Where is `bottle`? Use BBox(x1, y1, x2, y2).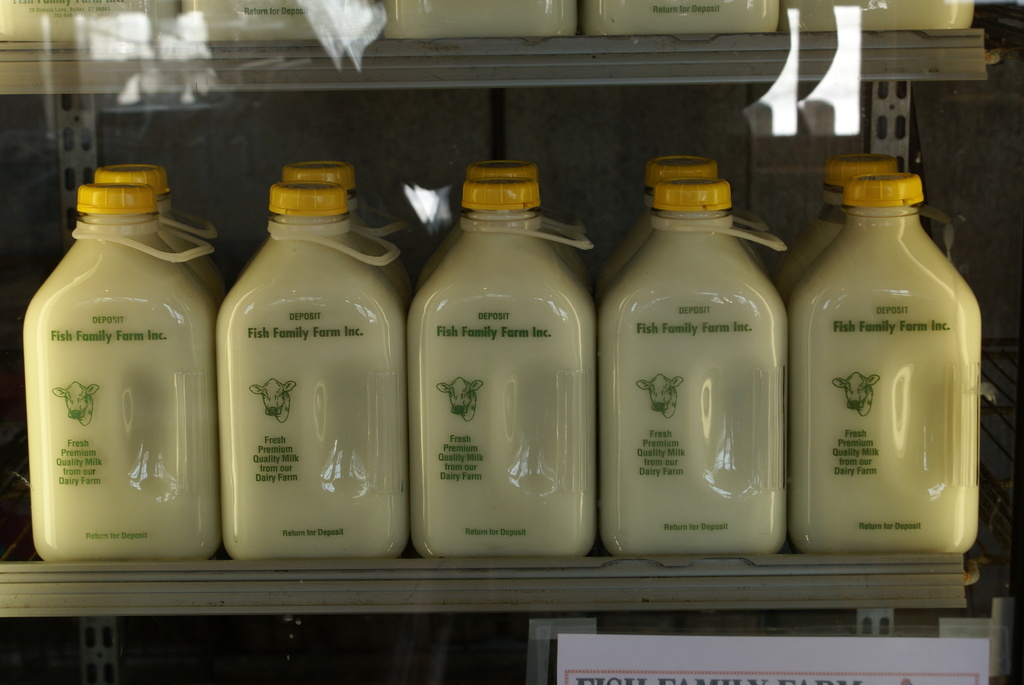
BBox(787, 171, 982, 556).
